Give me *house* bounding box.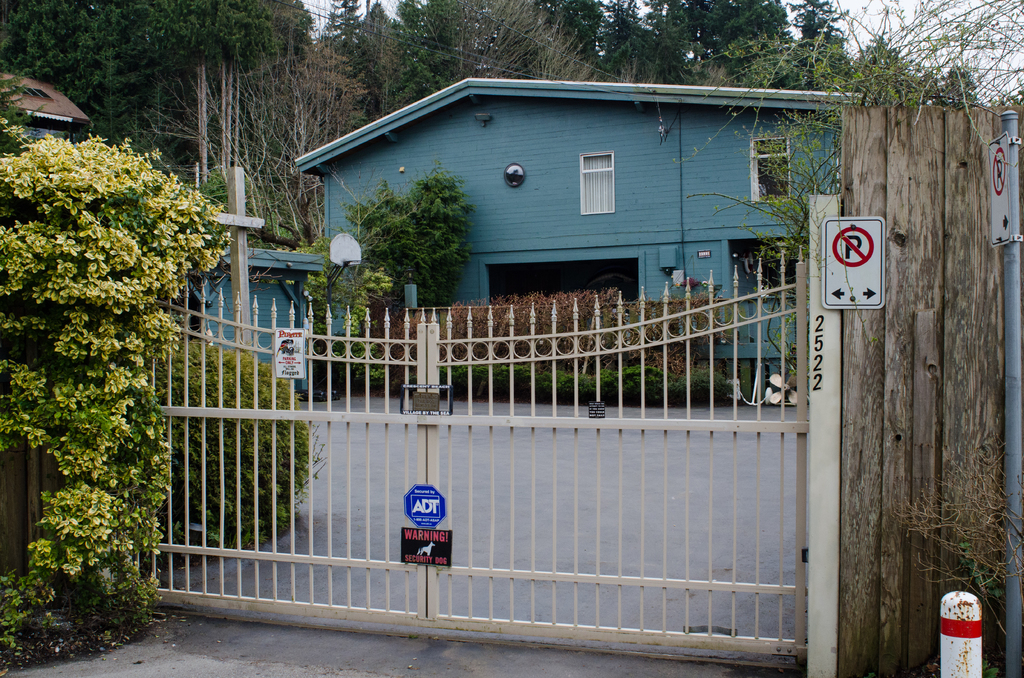
(x1=292, y1=76, x2=860, y2=400).
